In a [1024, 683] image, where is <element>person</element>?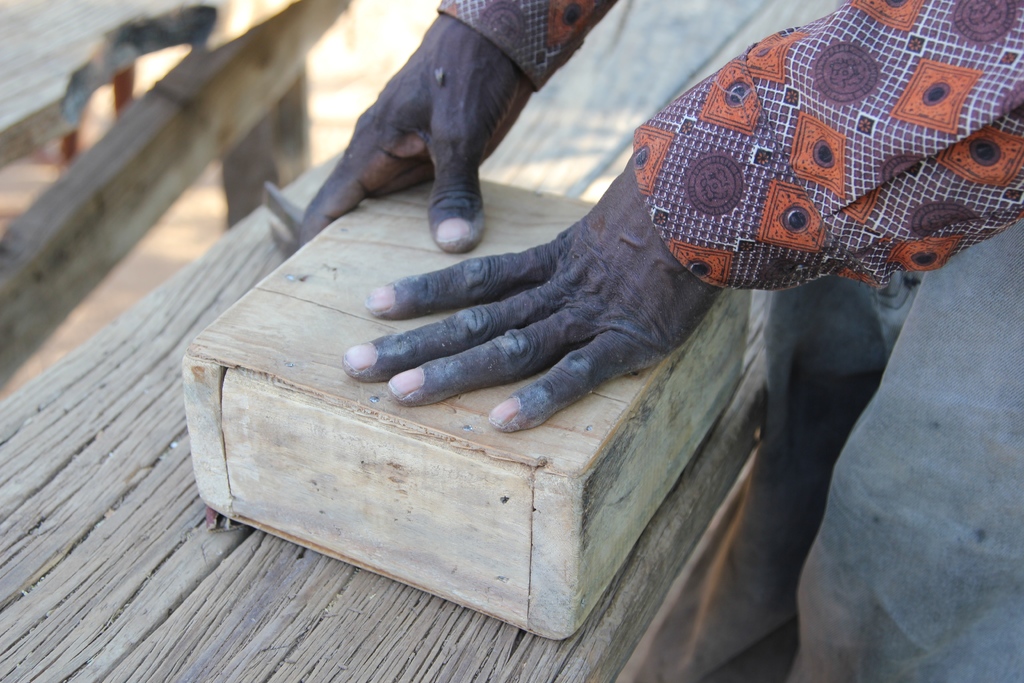
x1=296, y1=0, x2=1023, y2=682.
